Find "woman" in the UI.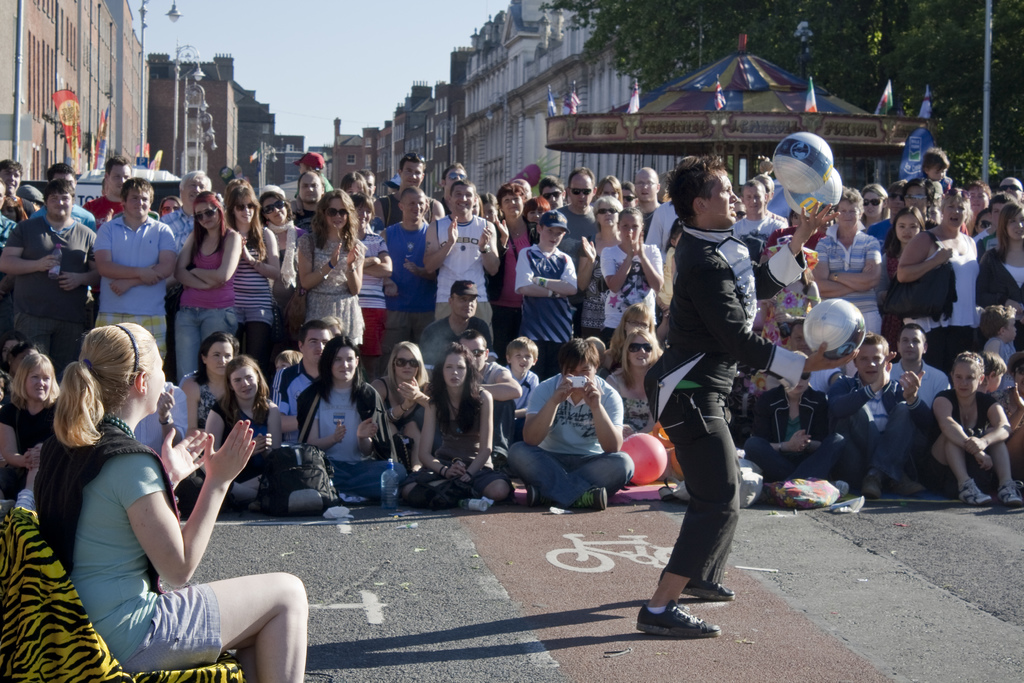
UI element at select_region(159, 195, 183, 216).
